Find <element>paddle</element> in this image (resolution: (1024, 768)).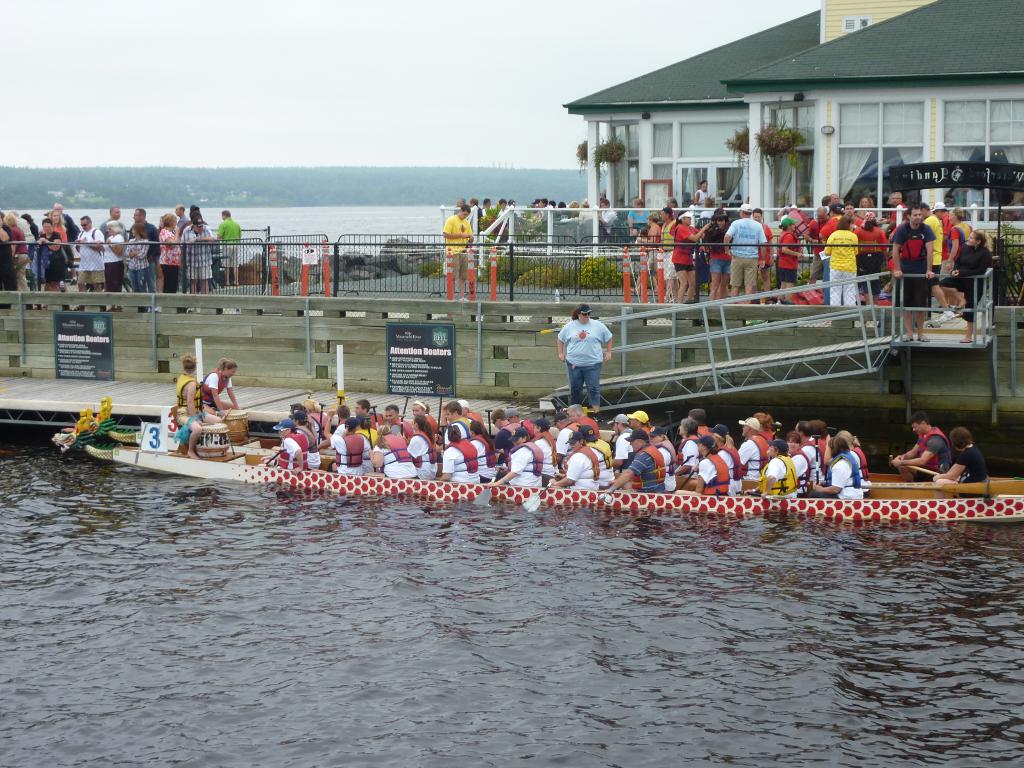
region(424, 390, 447, 452).
